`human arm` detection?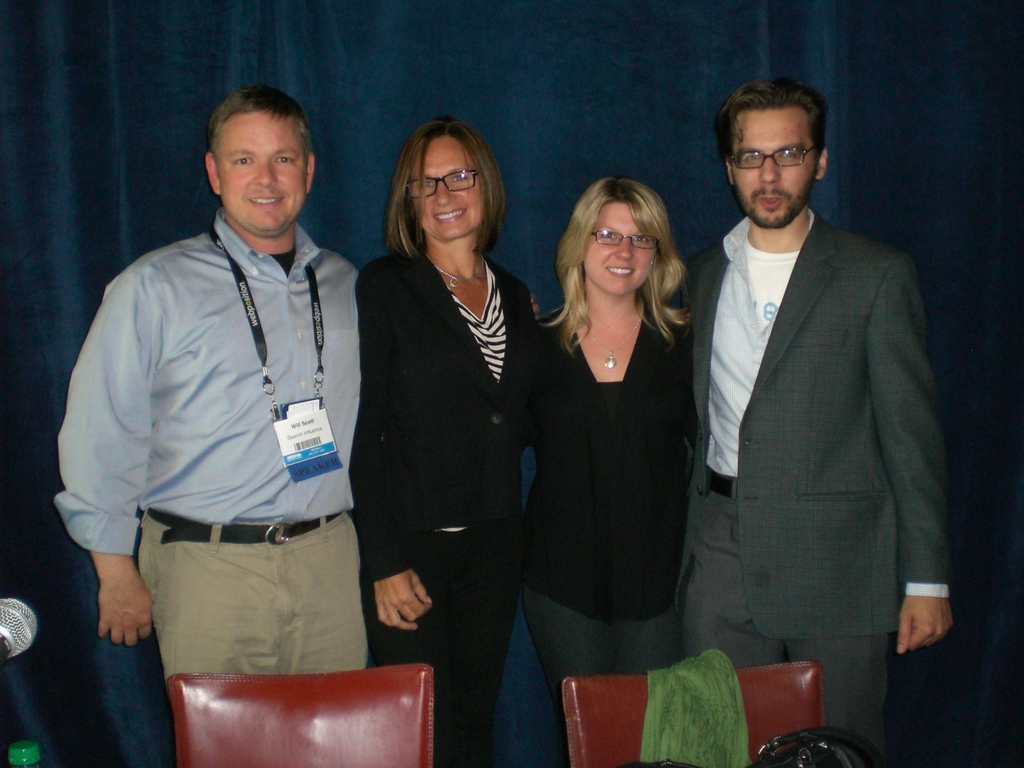
{"x1": 340, "y1": 259, "x2": 552, "y2": 438}
